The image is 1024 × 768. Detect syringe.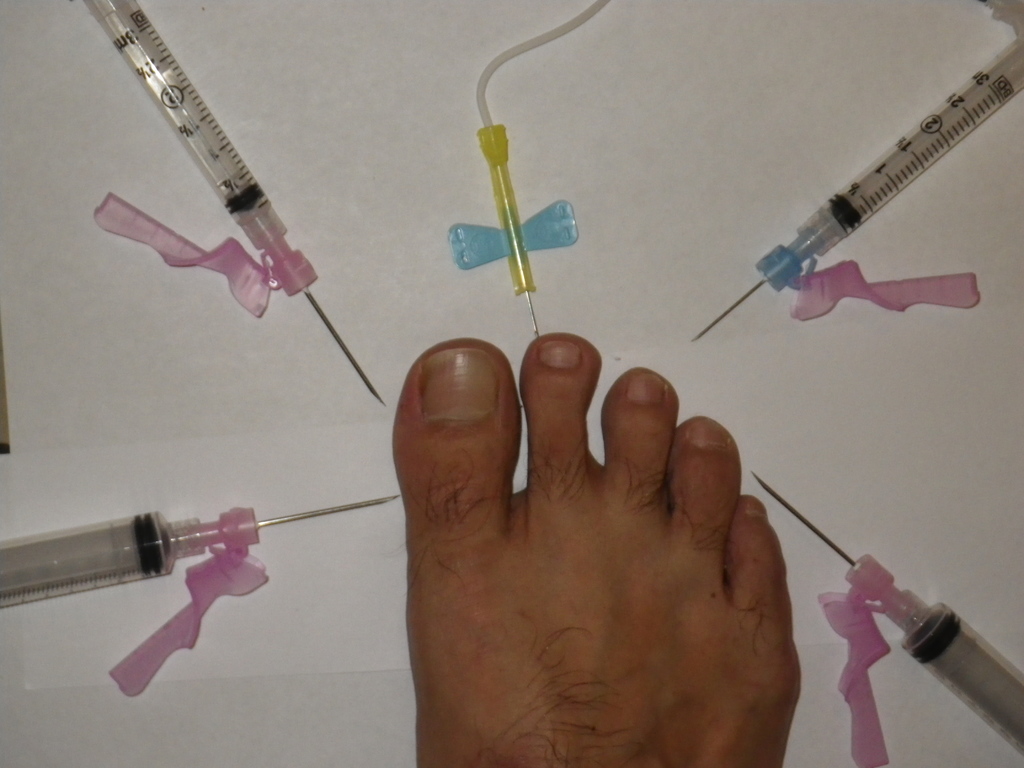
Detection: left=689, top=43, right=1023, bottom=344.
